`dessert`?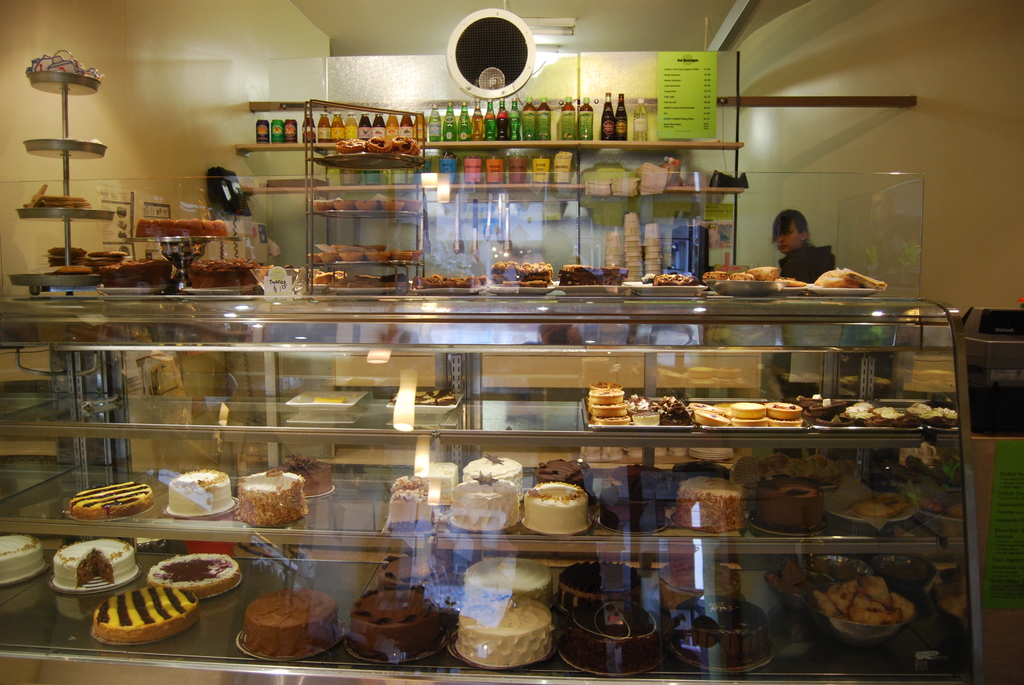
<box>142,556,247,602</box>
